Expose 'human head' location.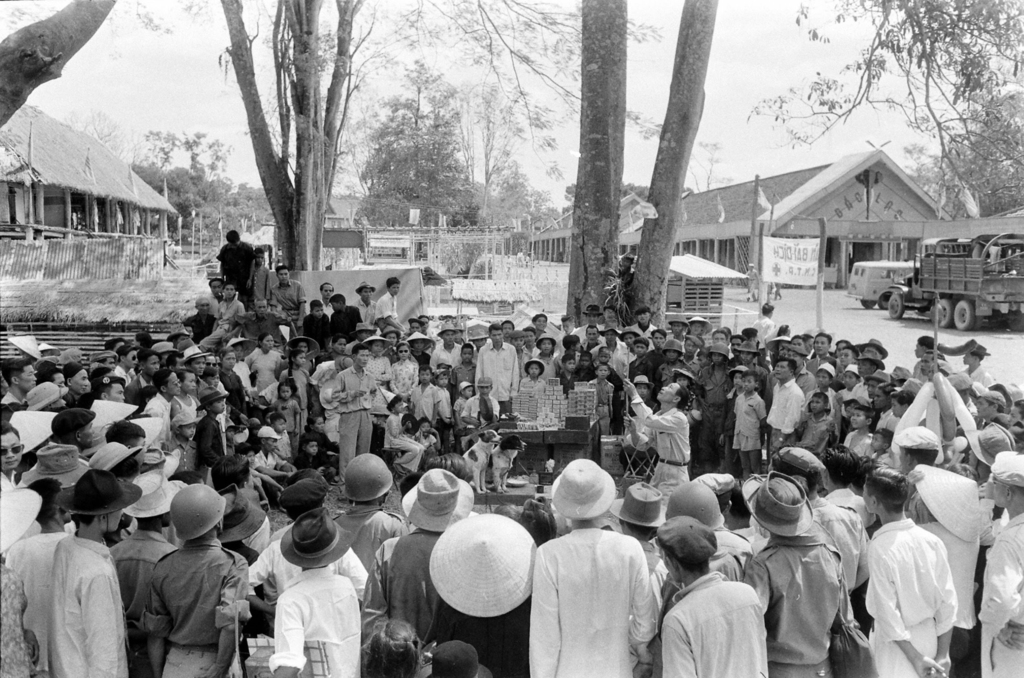
Exposed at rect(802, 333, 813, 354).
